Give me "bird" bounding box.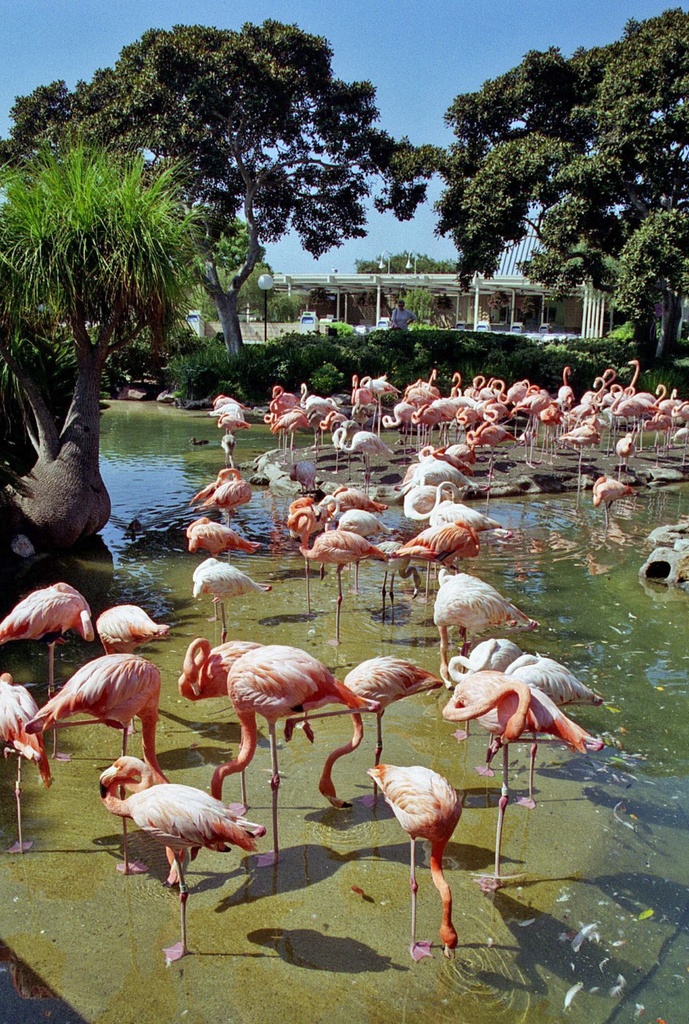
{"left": 512, "top": 388, "right": 552, "bottom": 459}.
